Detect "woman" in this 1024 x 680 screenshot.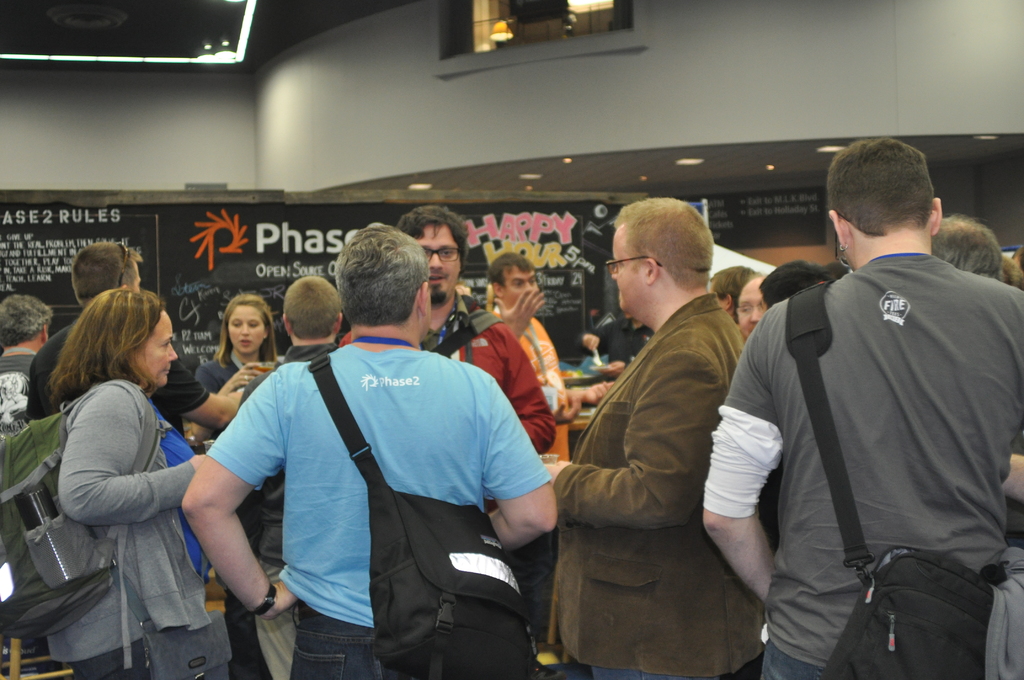
Detection: <box>29,264,224,679</box>.
